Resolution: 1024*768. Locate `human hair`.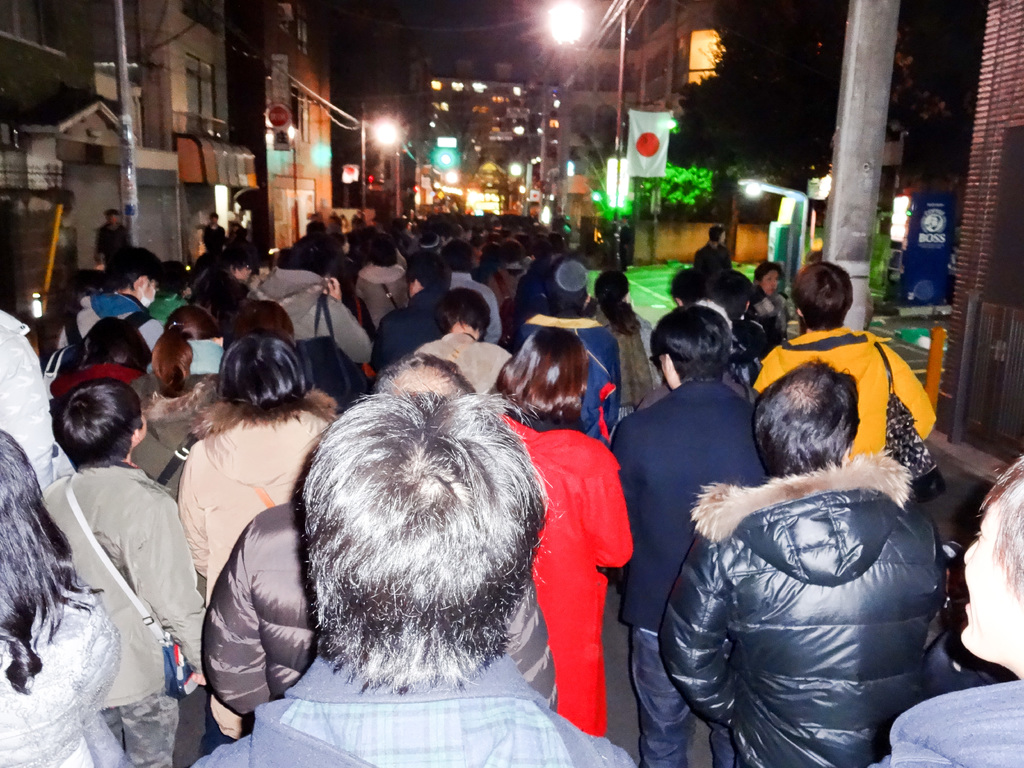
(left=83, top=314, right=149, bottom=377).
